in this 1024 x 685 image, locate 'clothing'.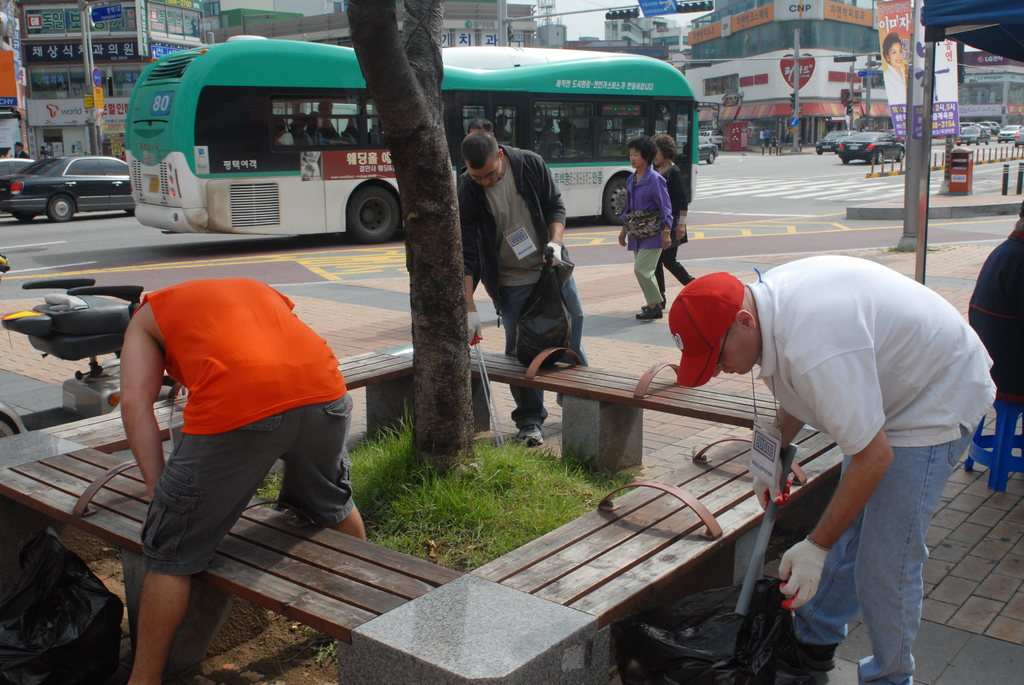
Bounding box: 481, 161, 556, 290.
